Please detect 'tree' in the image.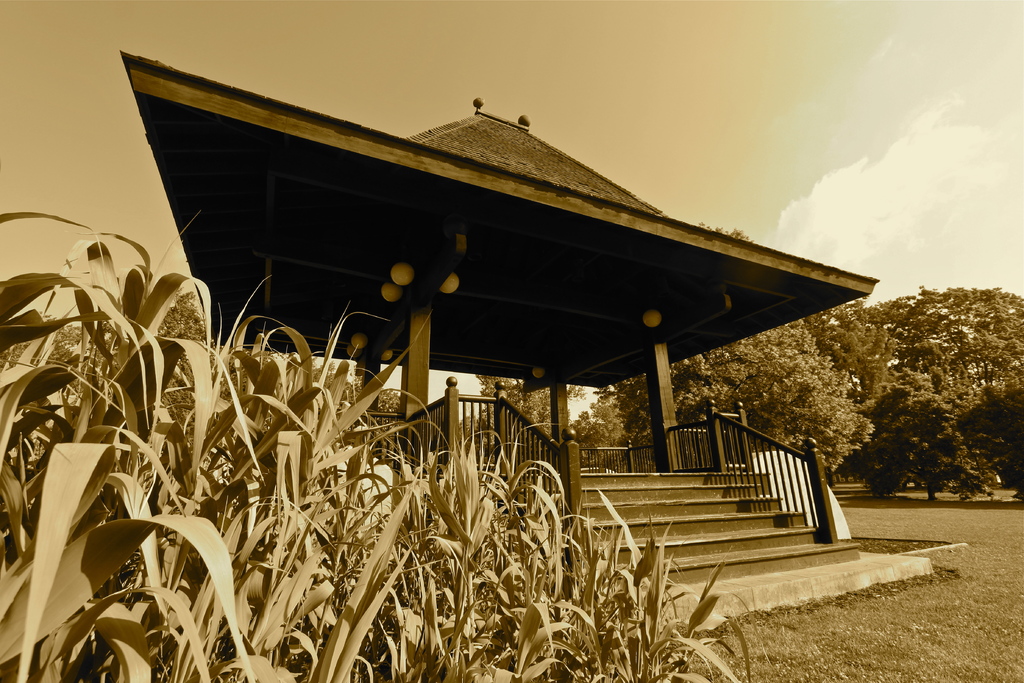
region(590, 283, 867, 520).
